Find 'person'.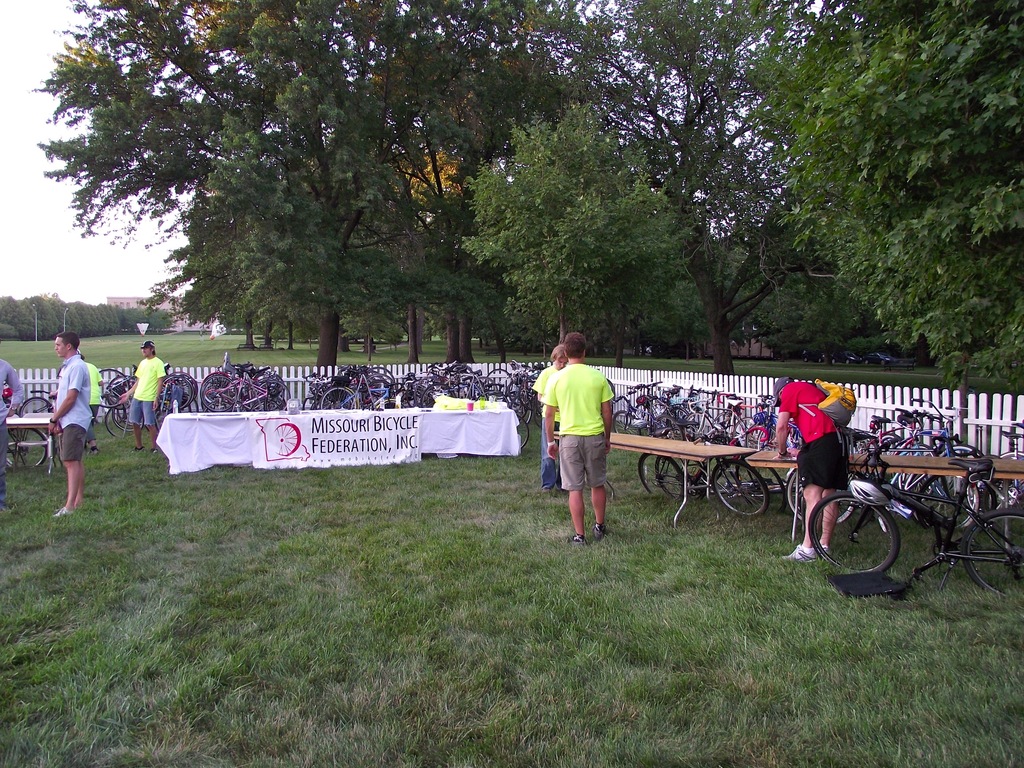
box(766, 378, 847, 559).
